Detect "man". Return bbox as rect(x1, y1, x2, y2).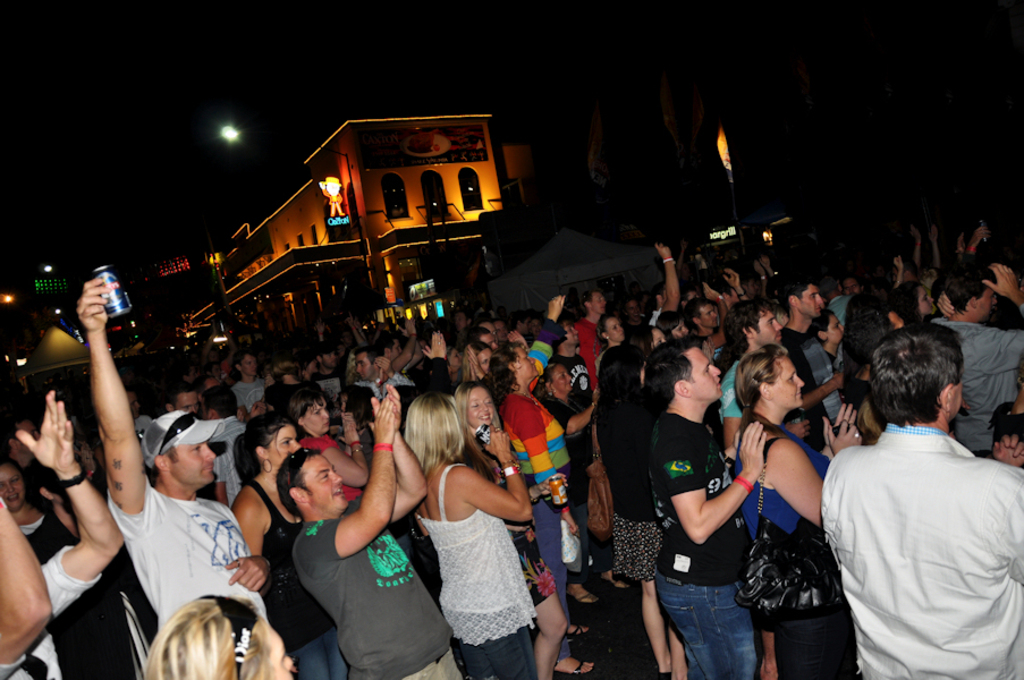
rect(508, 307, 533, 337).
